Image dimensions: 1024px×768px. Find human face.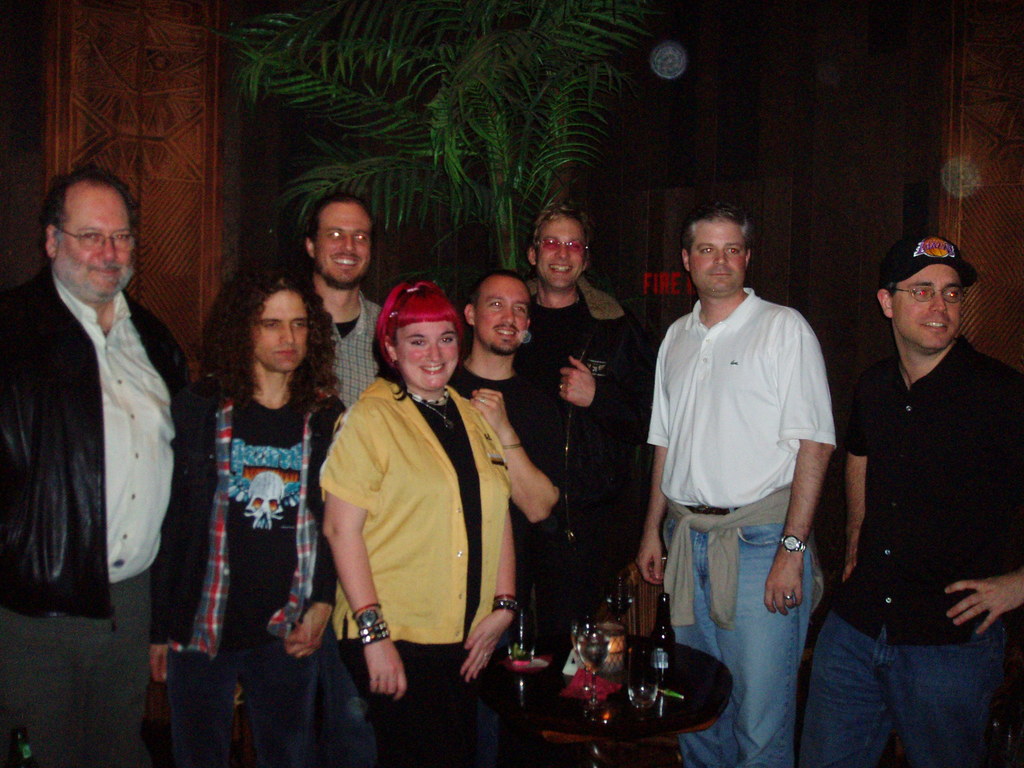
892, 262, 961, 352.
